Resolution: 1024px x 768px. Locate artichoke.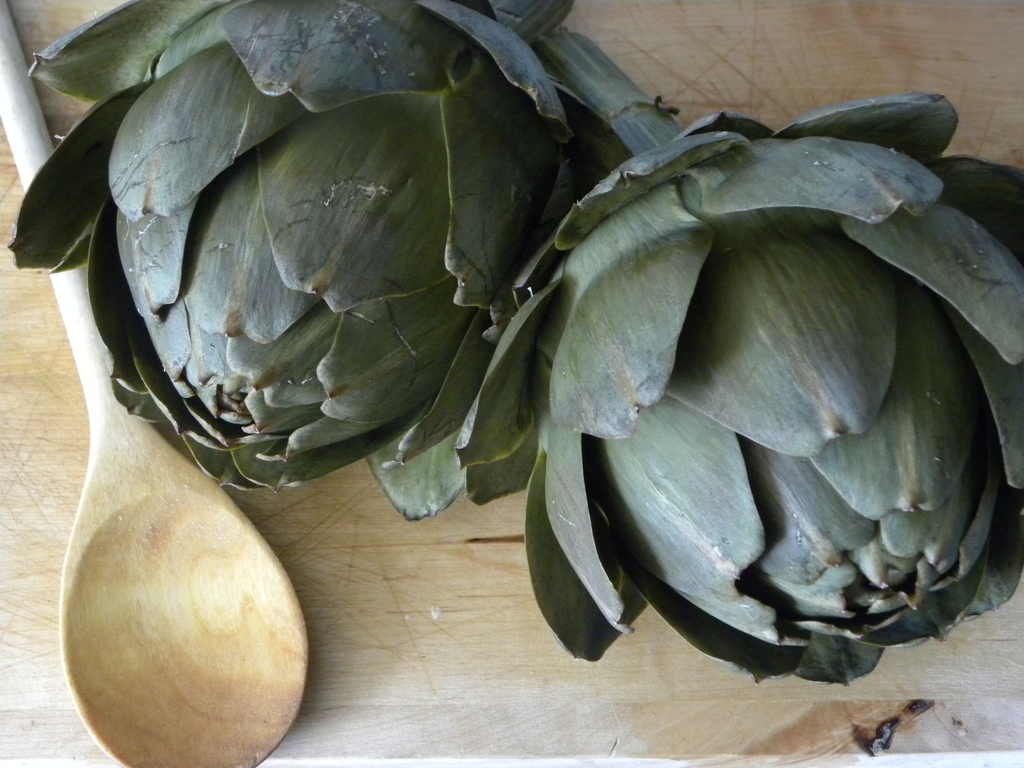
box=[453, 20, 1023, 696].
